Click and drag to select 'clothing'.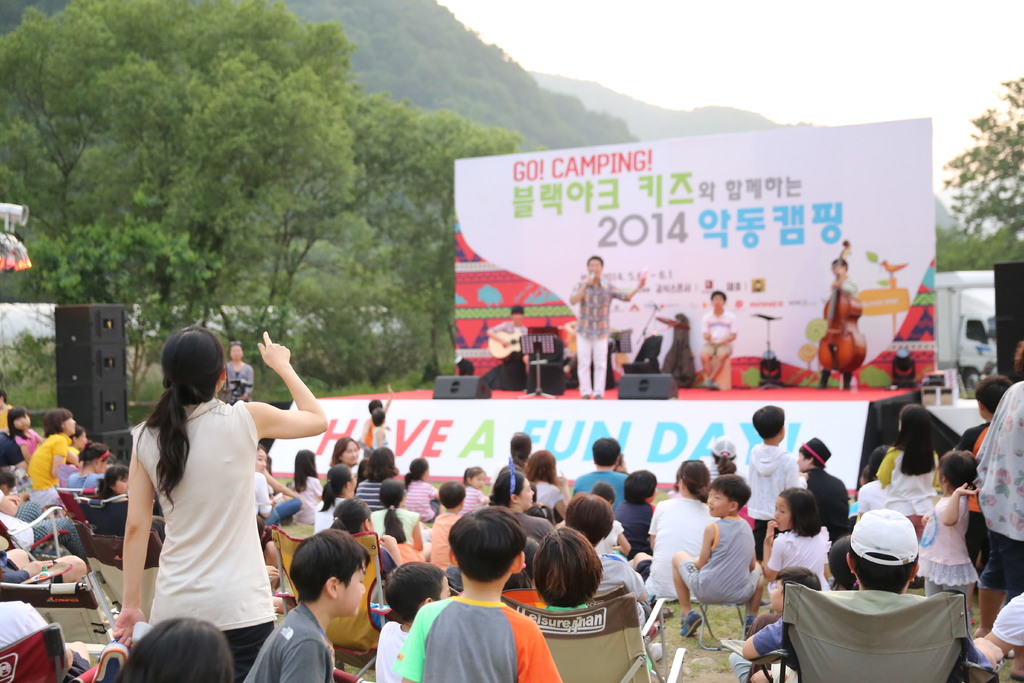
Selection: <region>993, 590, 1023, 645</region>.
